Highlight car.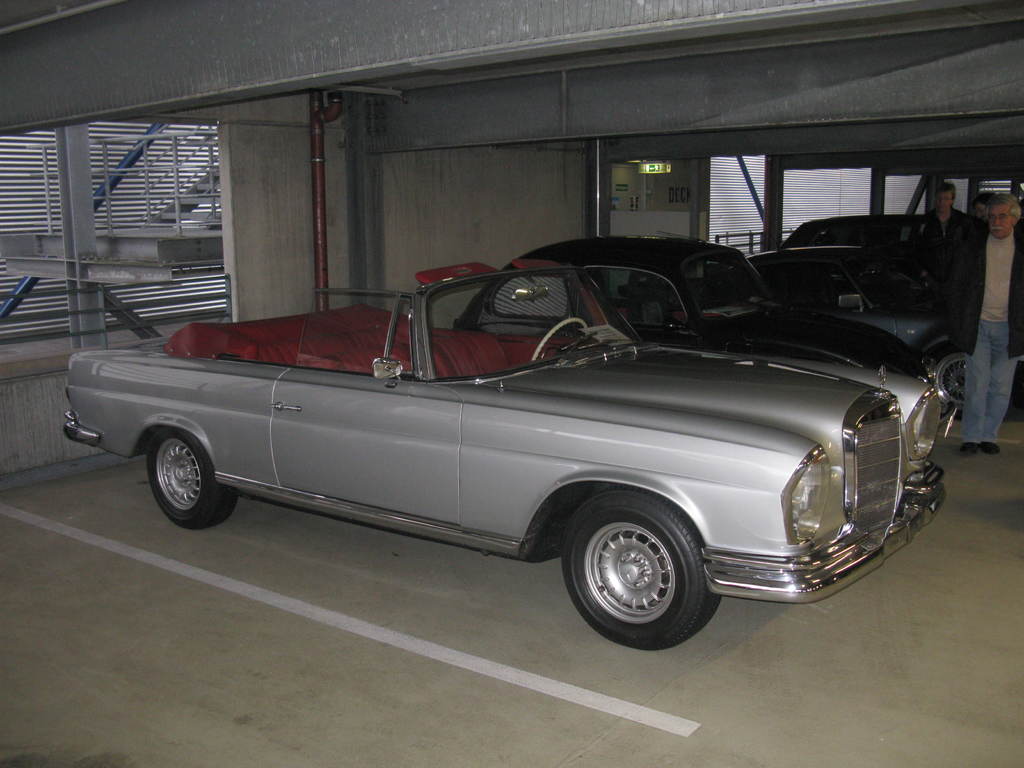
Highlighted region: 737,235,977,412.
